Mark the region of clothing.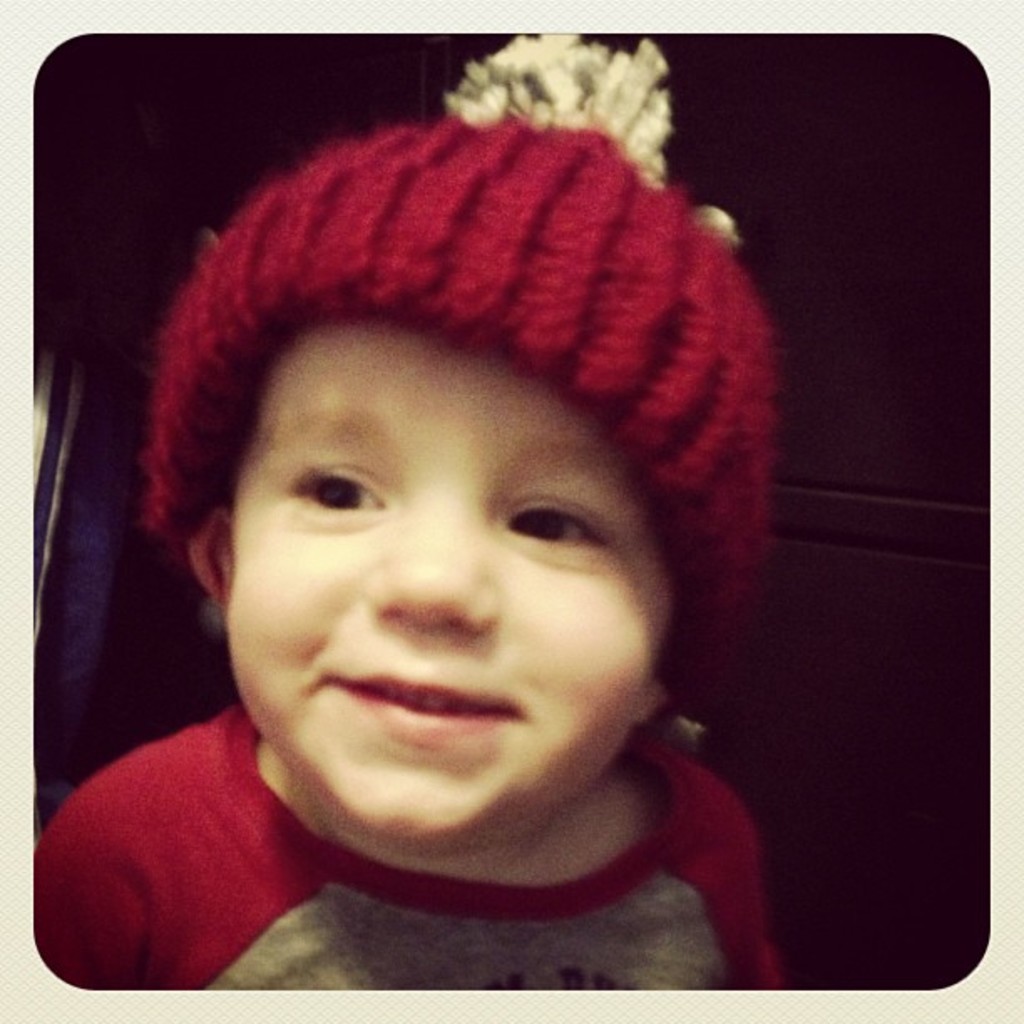
Region: select_region(0, 693, 818, 1019).
